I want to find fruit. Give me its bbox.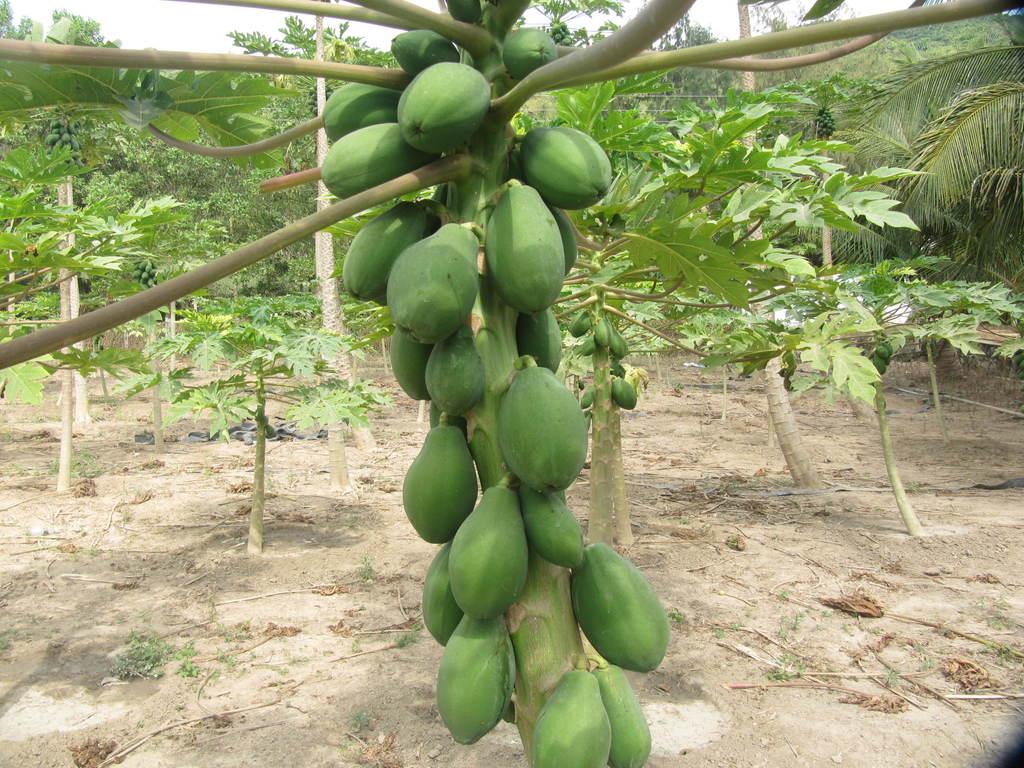
crop(391, 61, 490, 160).
